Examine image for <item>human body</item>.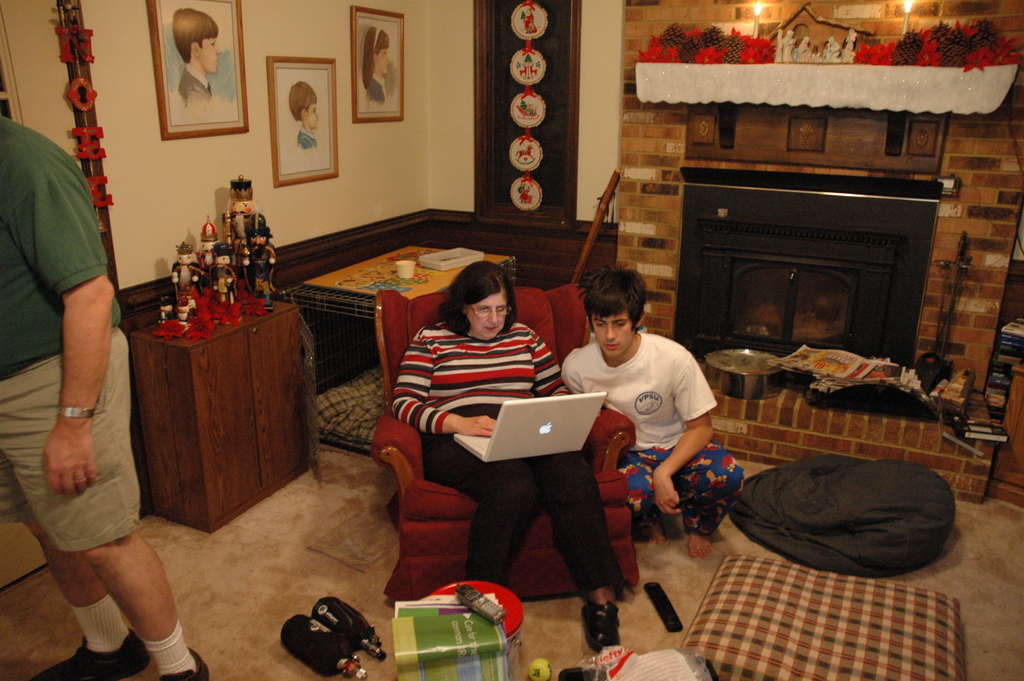
Examination result: (left=550, top=260, right=744, bottom=566).
